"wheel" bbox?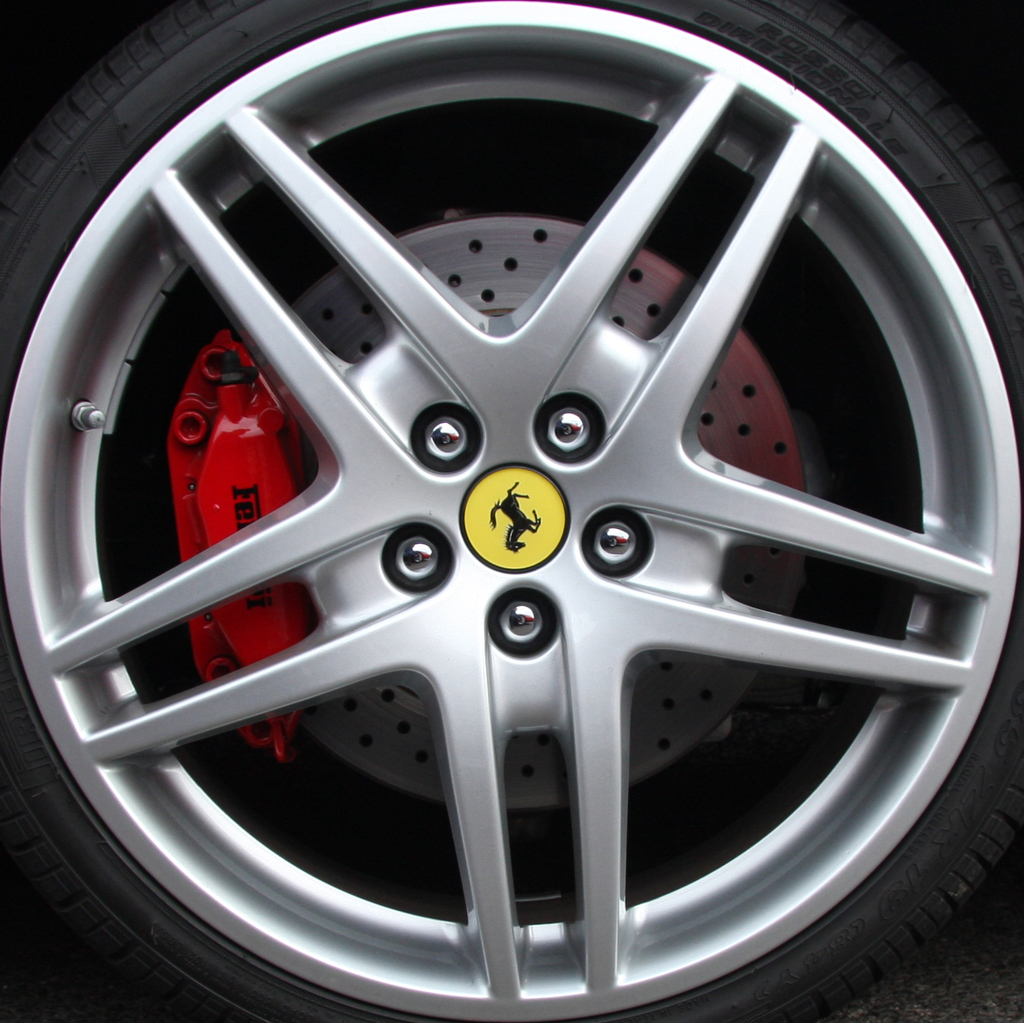
(0,0,1023,1022)
